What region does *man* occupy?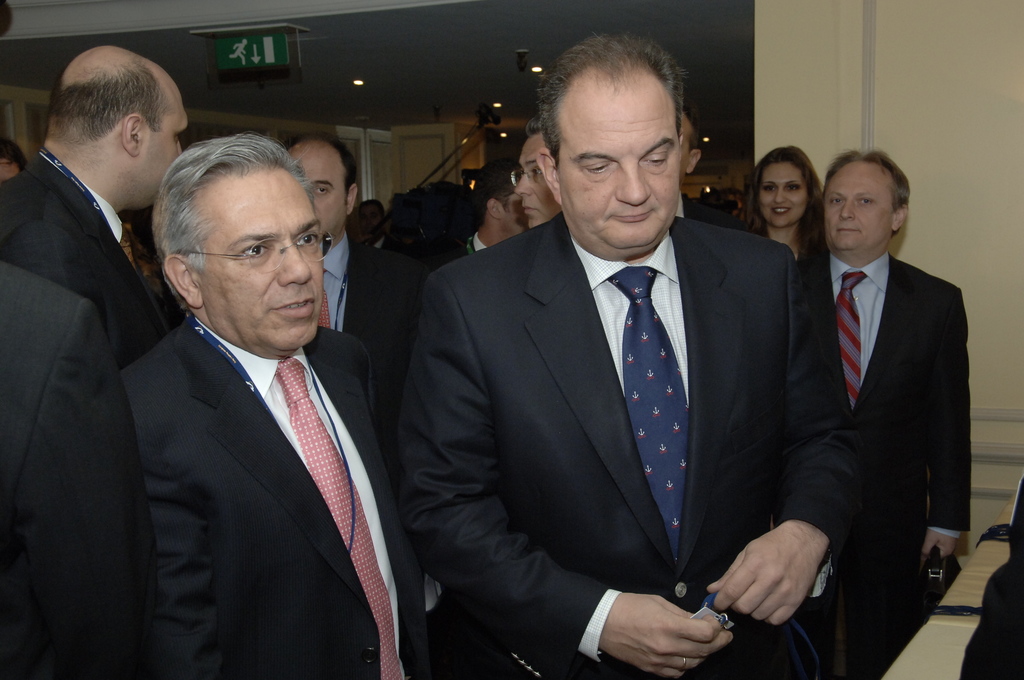
bbox=[1, 44, 192, 363].
